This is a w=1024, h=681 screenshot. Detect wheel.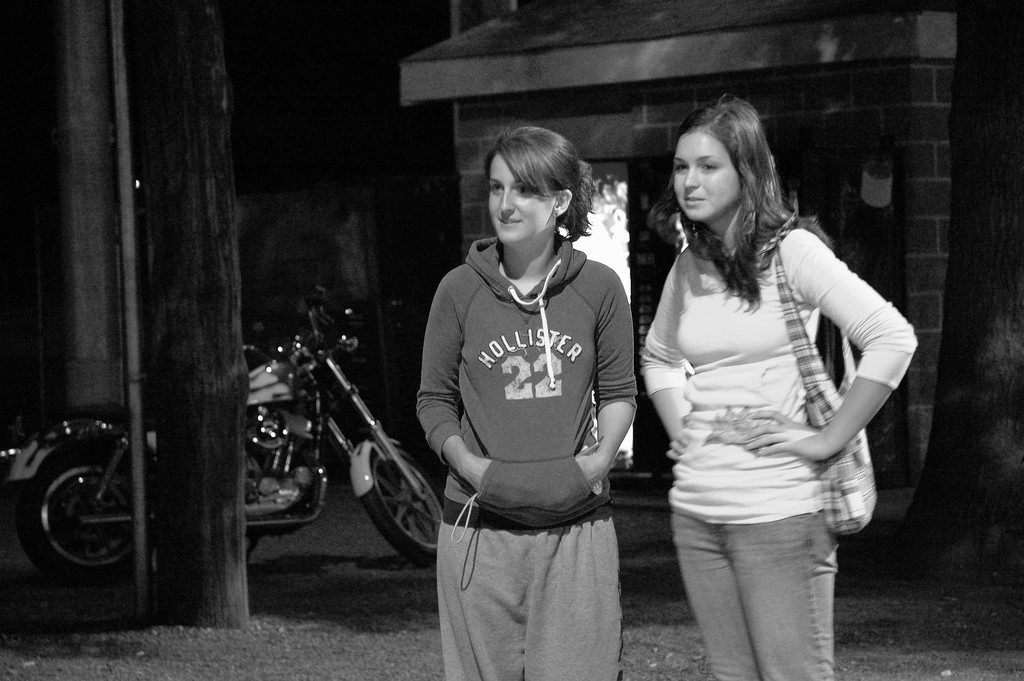
{"left": 358, "top": 455, "right": 426, "bottom": 561}.
